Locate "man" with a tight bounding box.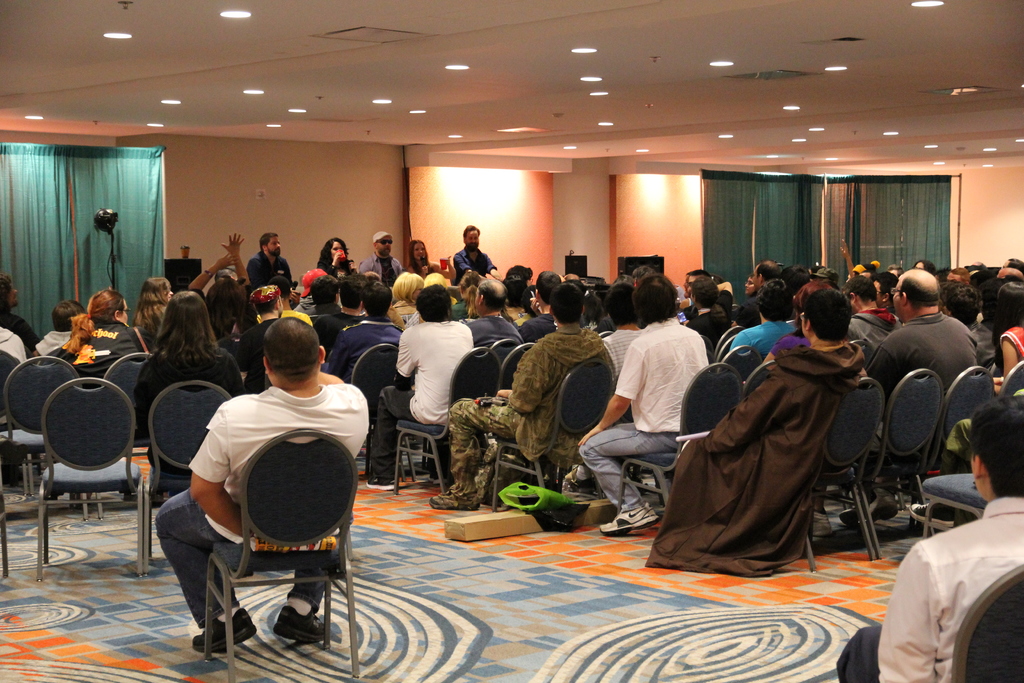
(867, 269, 899, 313).
